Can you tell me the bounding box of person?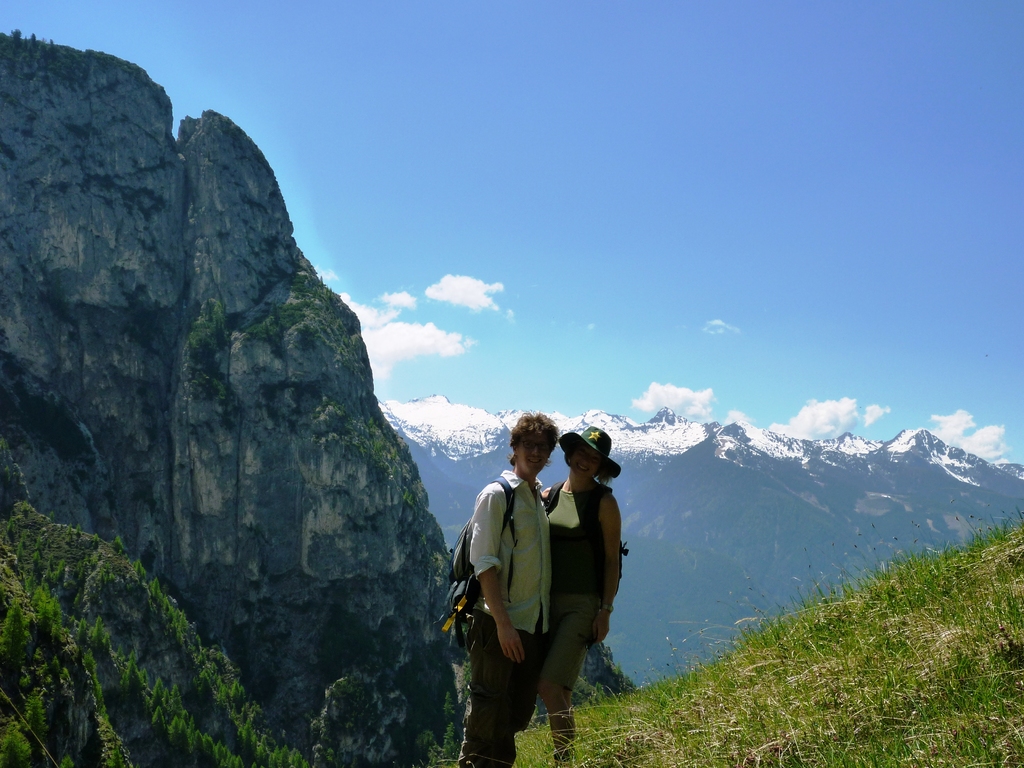
<bbox>534, 422, 626, 710</bbox>.
